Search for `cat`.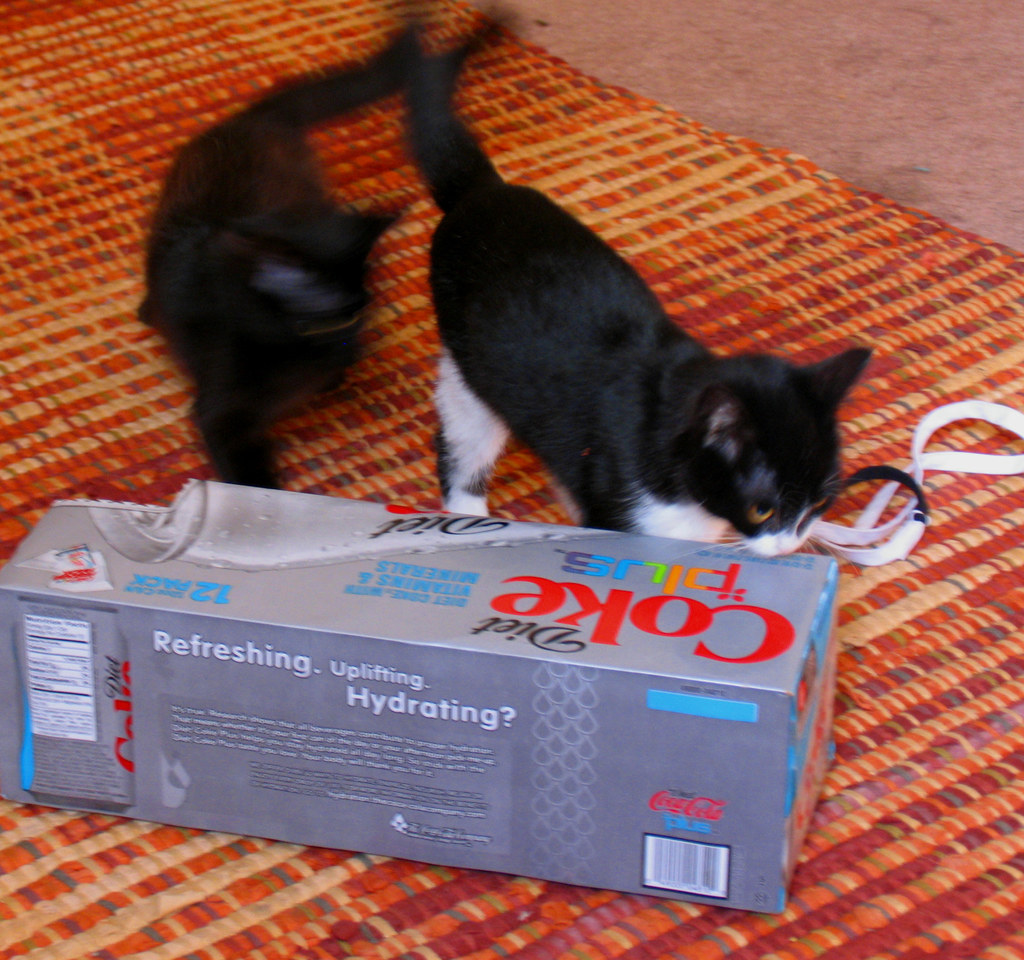
Found at bbox=(396, 11, 879, 576).
